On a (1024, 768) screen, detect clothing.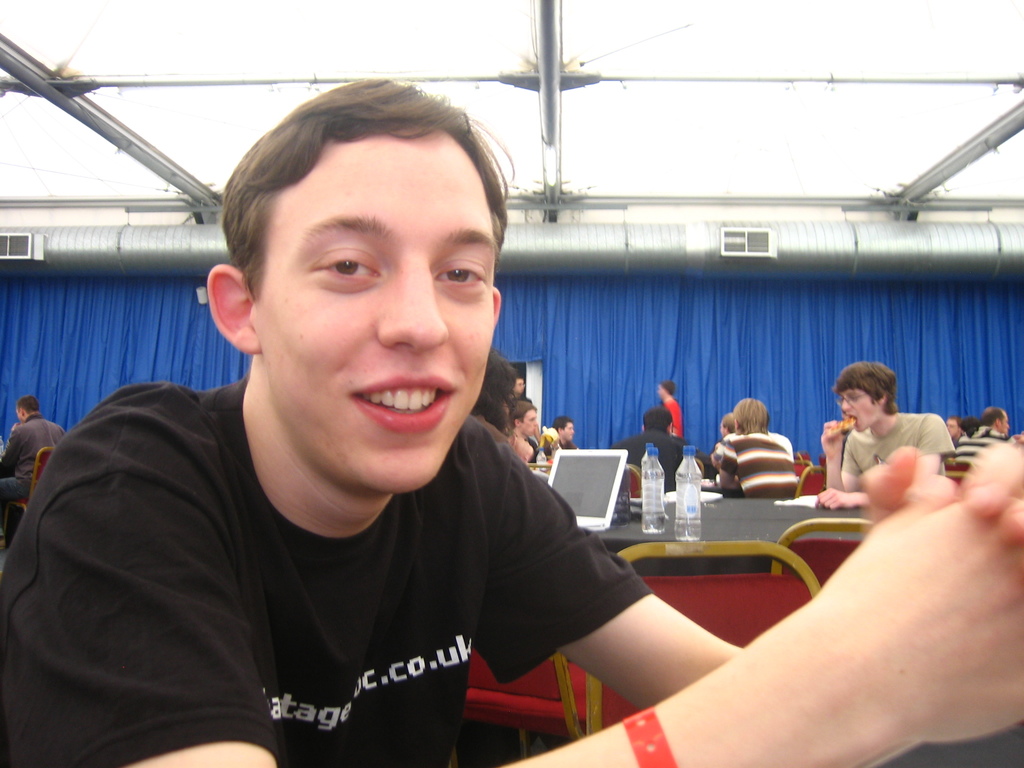
(x1=943, y1=424, x2=985, y2=479).
